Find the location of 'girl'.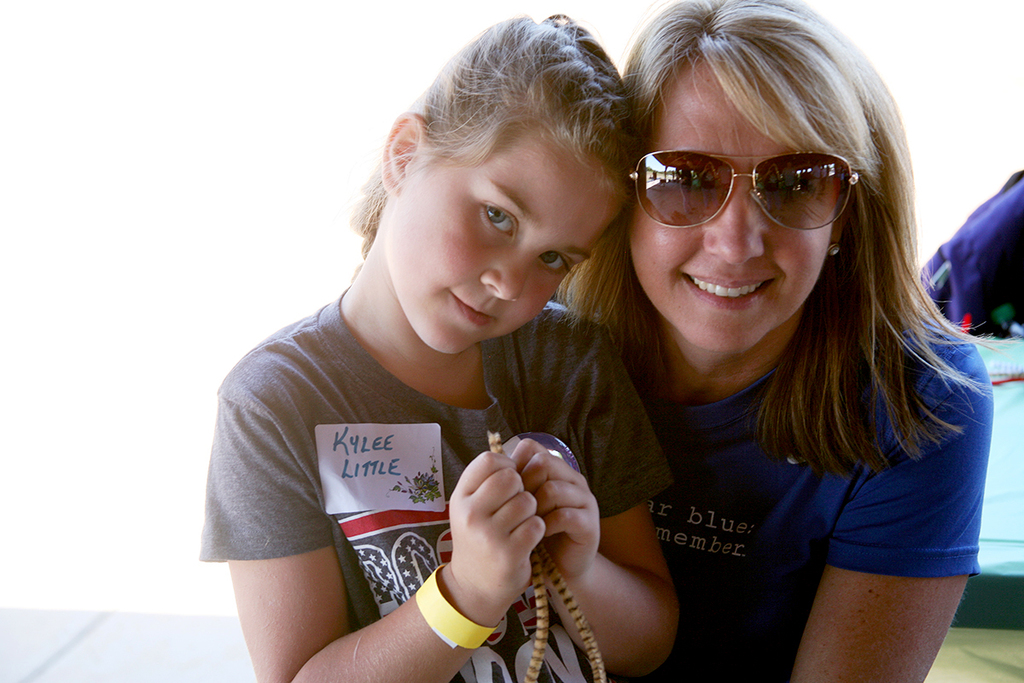
Location: bbox=[564, 0, 992, 682].
